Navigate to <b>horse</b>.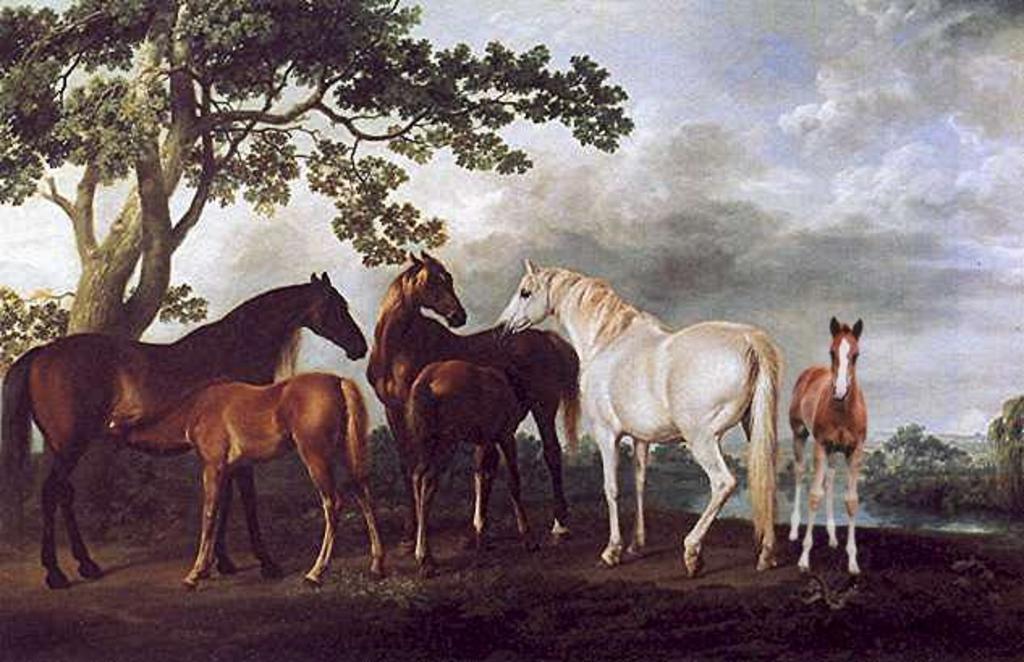
Navigation target: {"left": 2, "top": 267, "right": 370, "bottom": 589}.
